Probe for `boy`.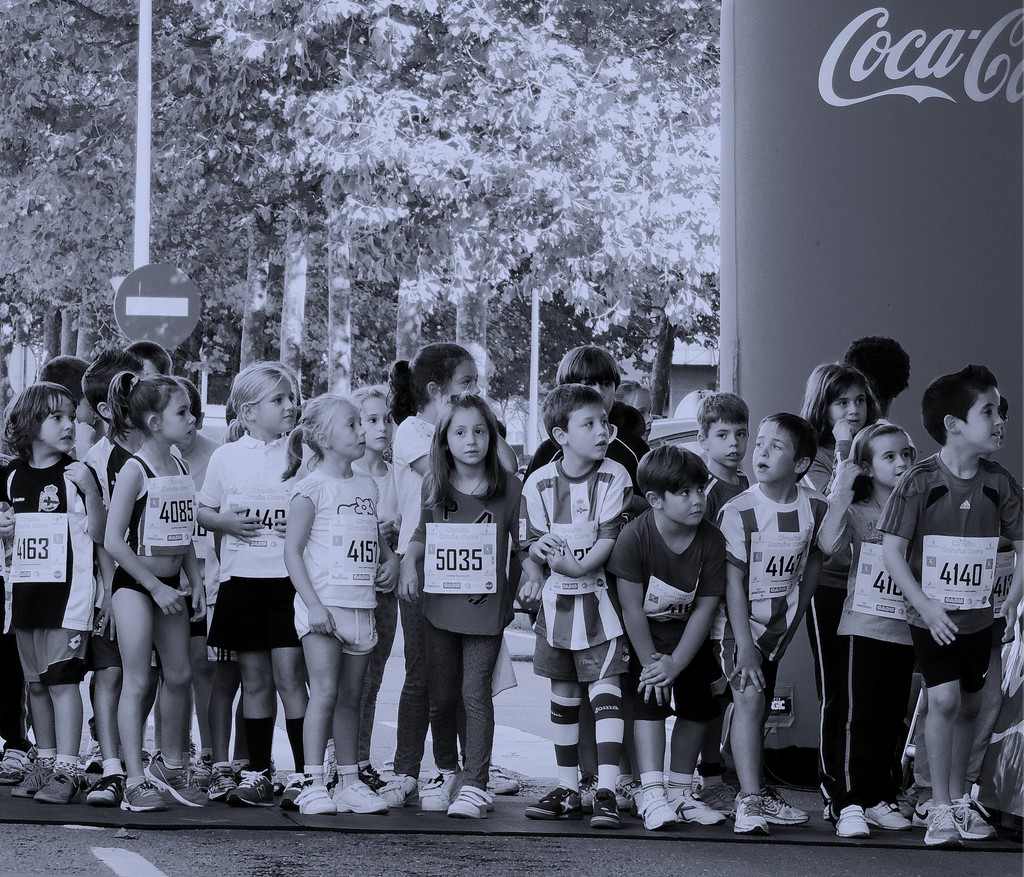
Probe result: locate(876, 368, 1023, 848).
